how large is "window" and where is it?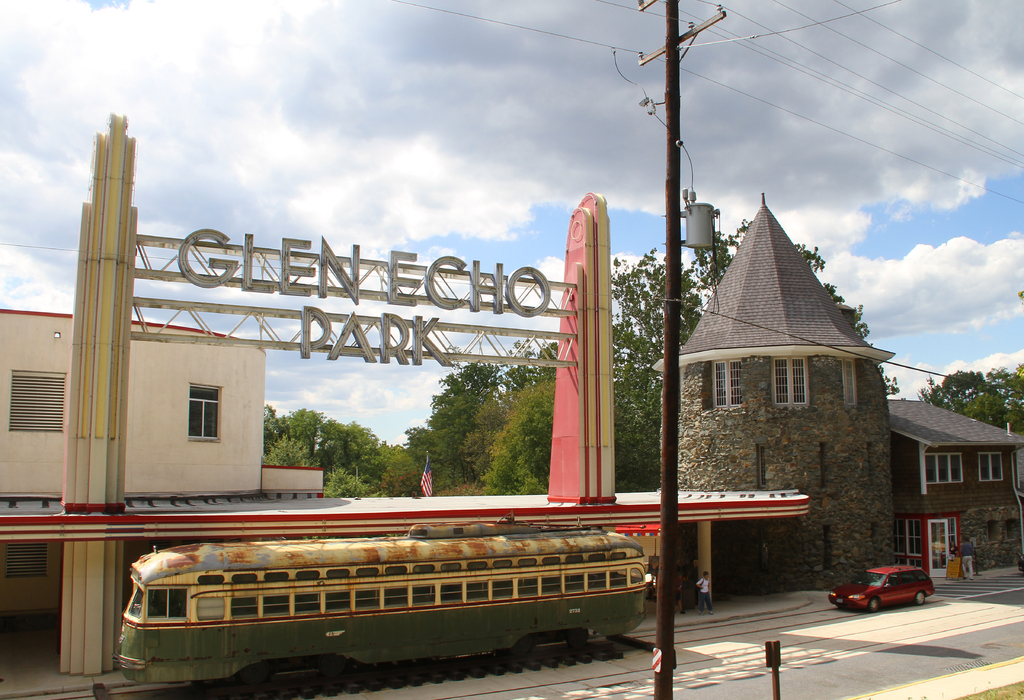
Bounding box: locate(976, 457, 1004, 477).
